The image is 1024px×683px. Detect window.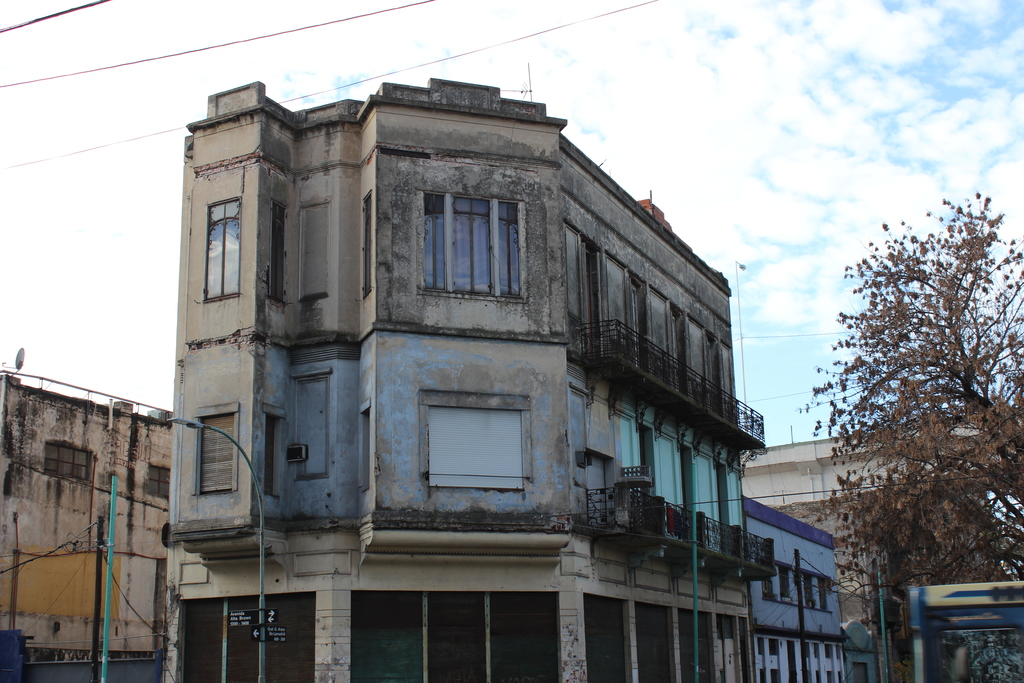
Detection: BBox(757, 638, 765, 654).
